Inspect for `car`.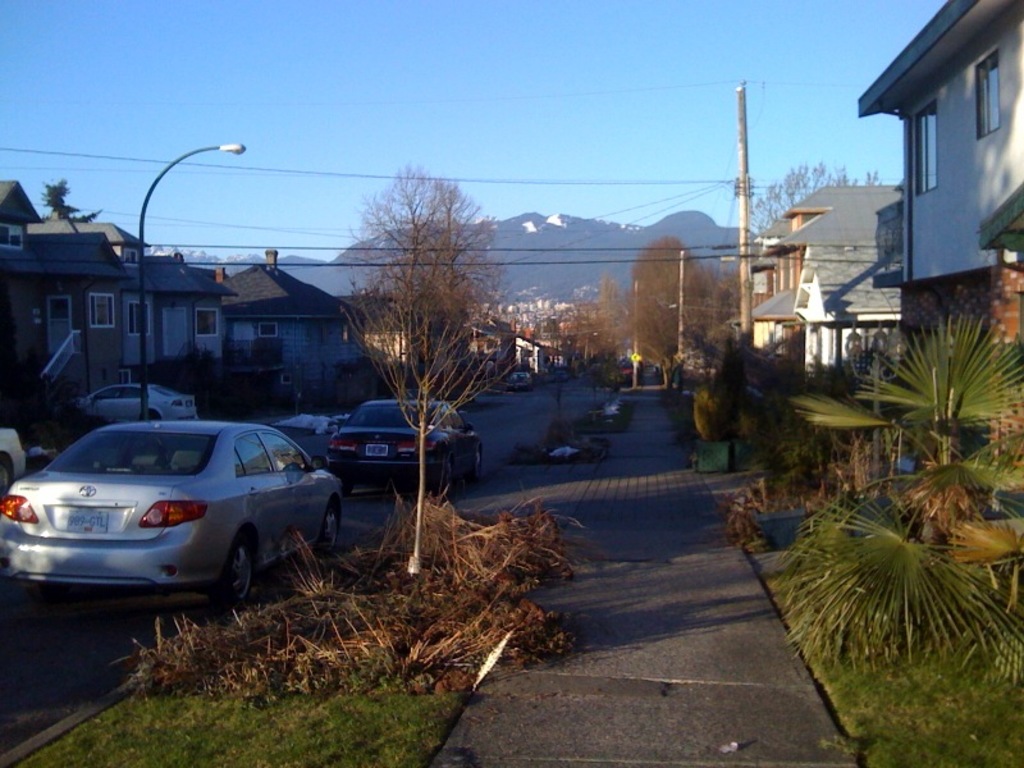
Inspection: 614,361,636,381.
